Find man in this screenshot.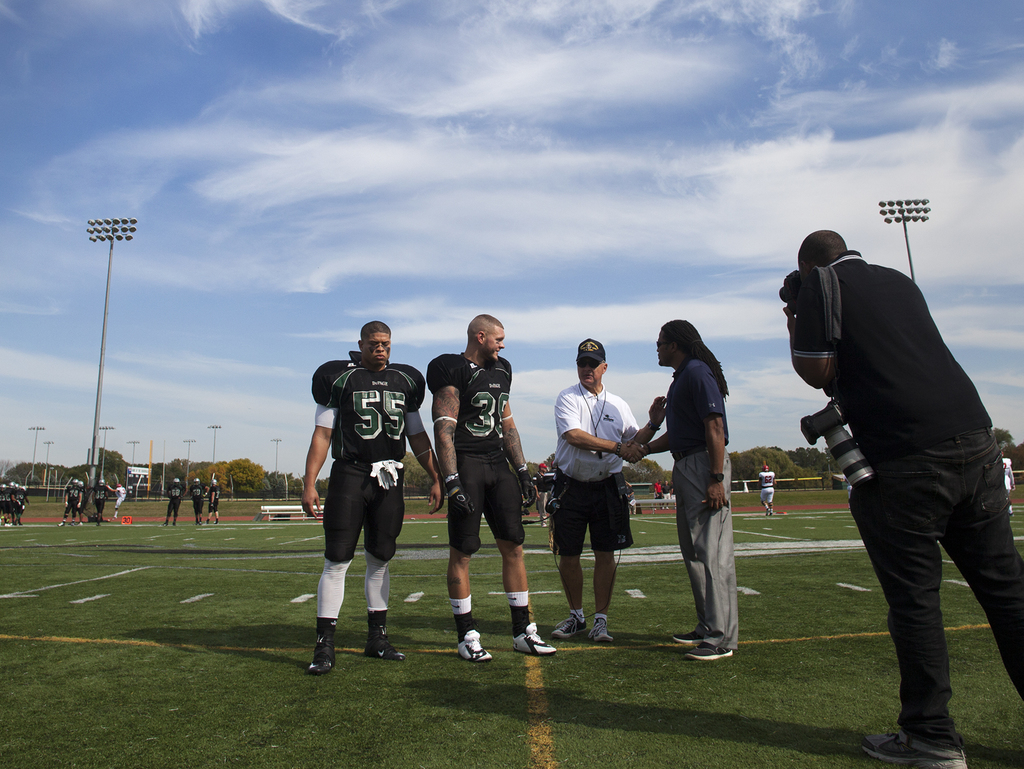
The bounding box for man is left=545, top=340, right=671, bottom=642.
